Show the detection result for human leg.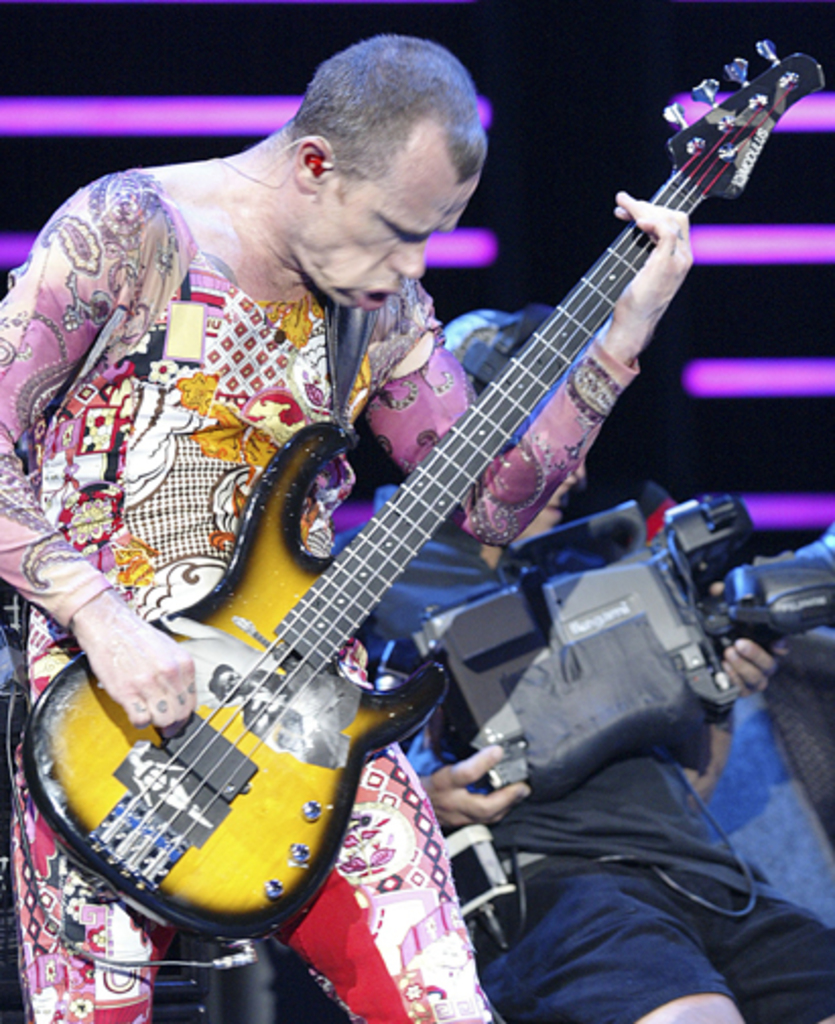
x1=276, y1=742, x2=508, y2=1022.
